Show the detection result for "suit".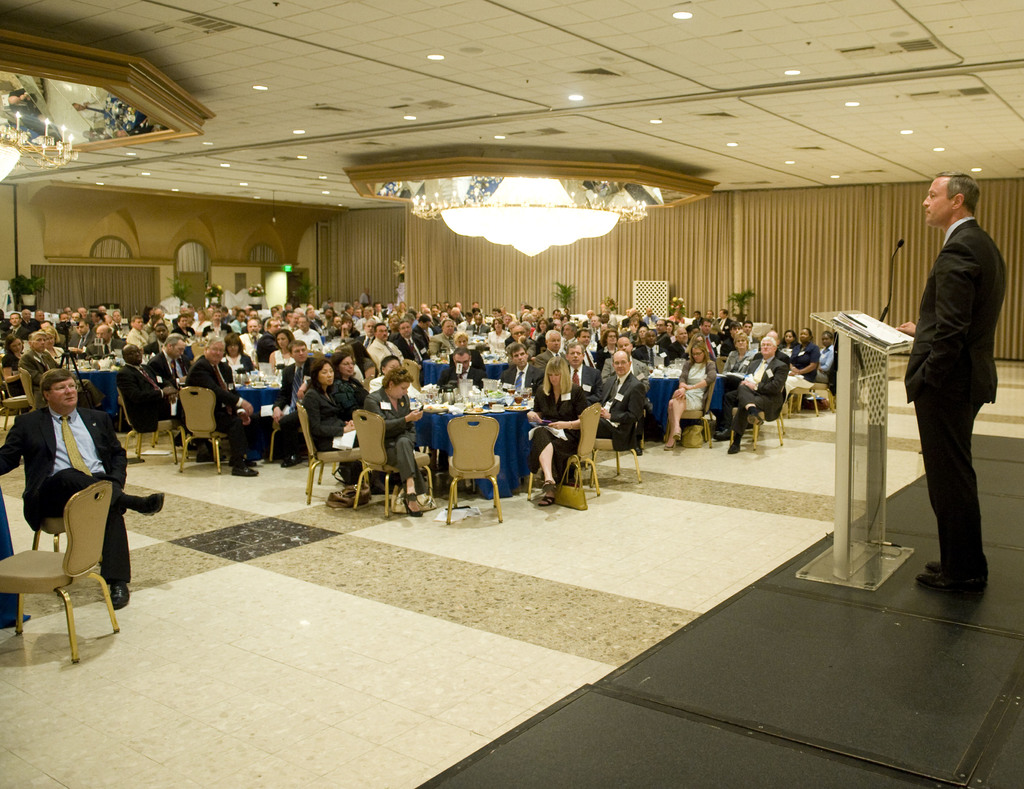
BBox(113, 321, 124, 340).
